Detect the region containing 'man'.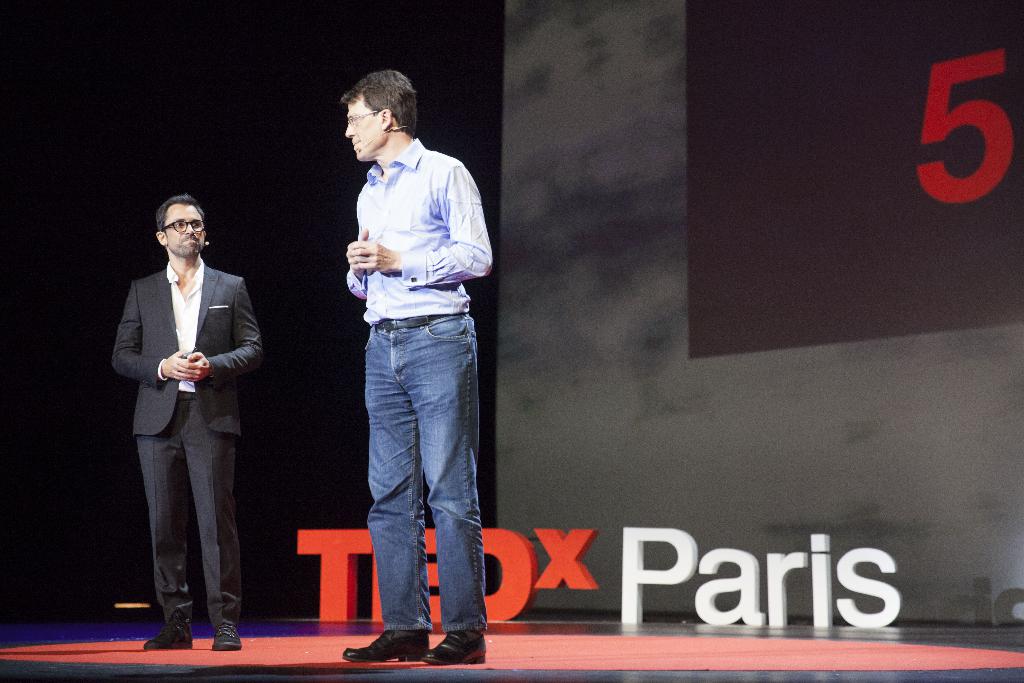
region(316, 85, 497, 677).
